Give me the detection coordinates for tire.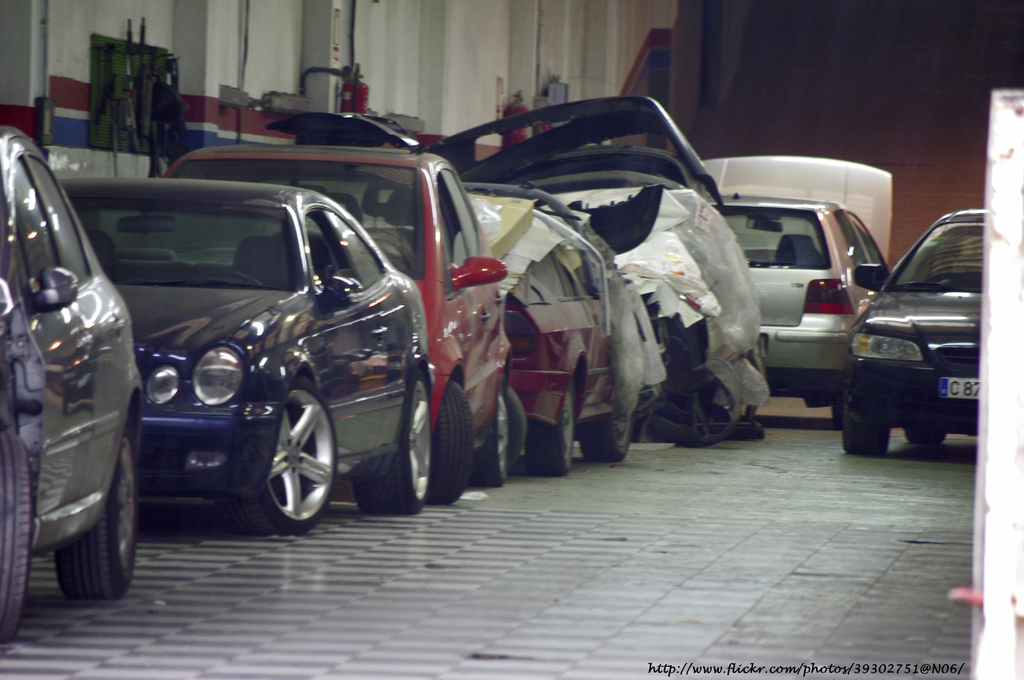
detection(834, 401, 846, 427).
